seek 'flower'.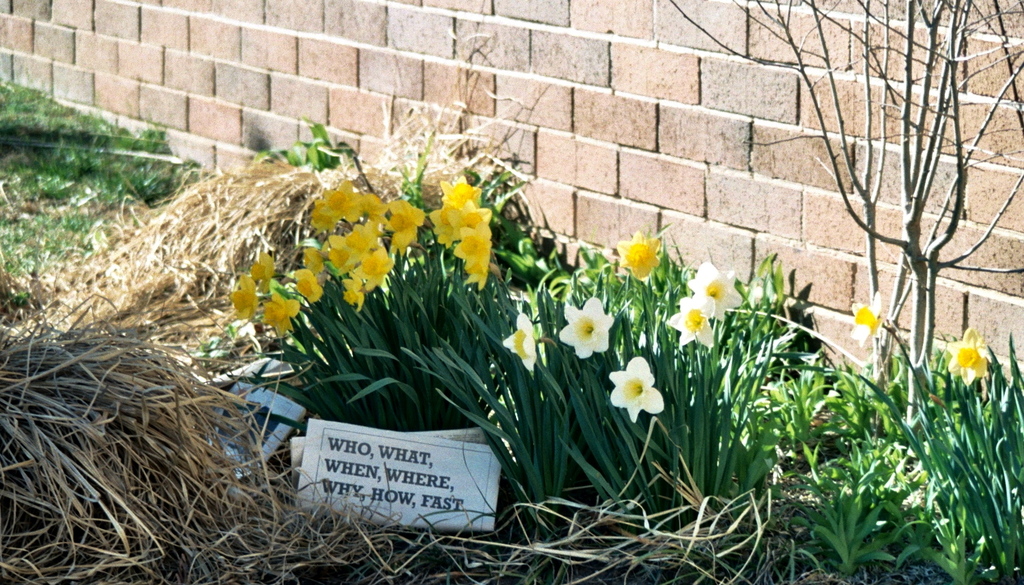
220, 173, 502, 329.
